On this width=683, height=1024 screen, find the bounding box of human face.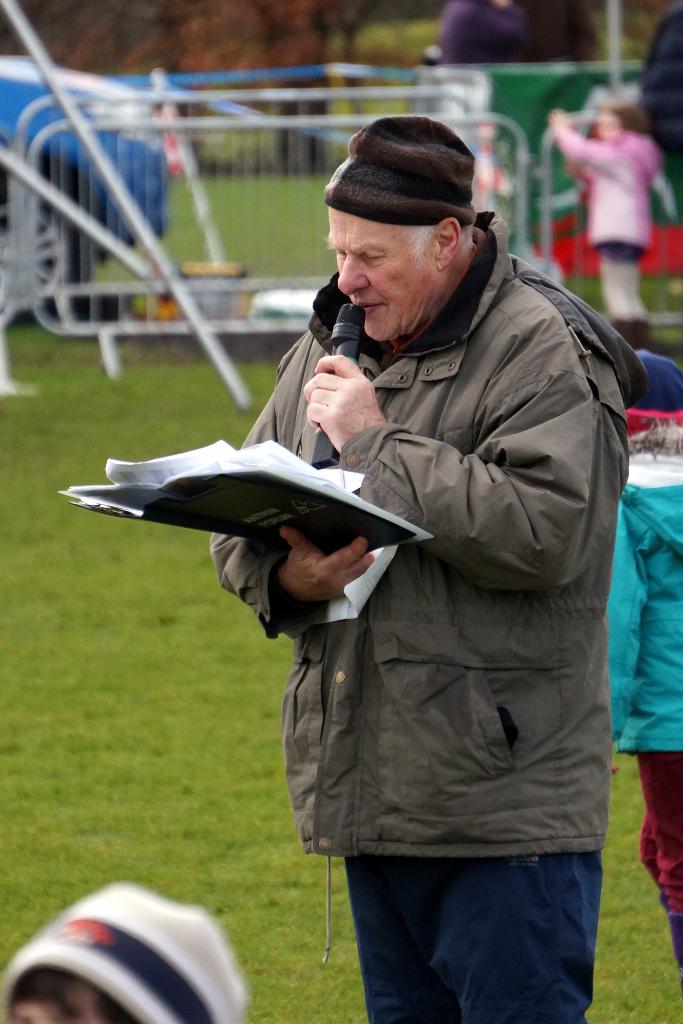
Bounding box: 324,207,436,344.
